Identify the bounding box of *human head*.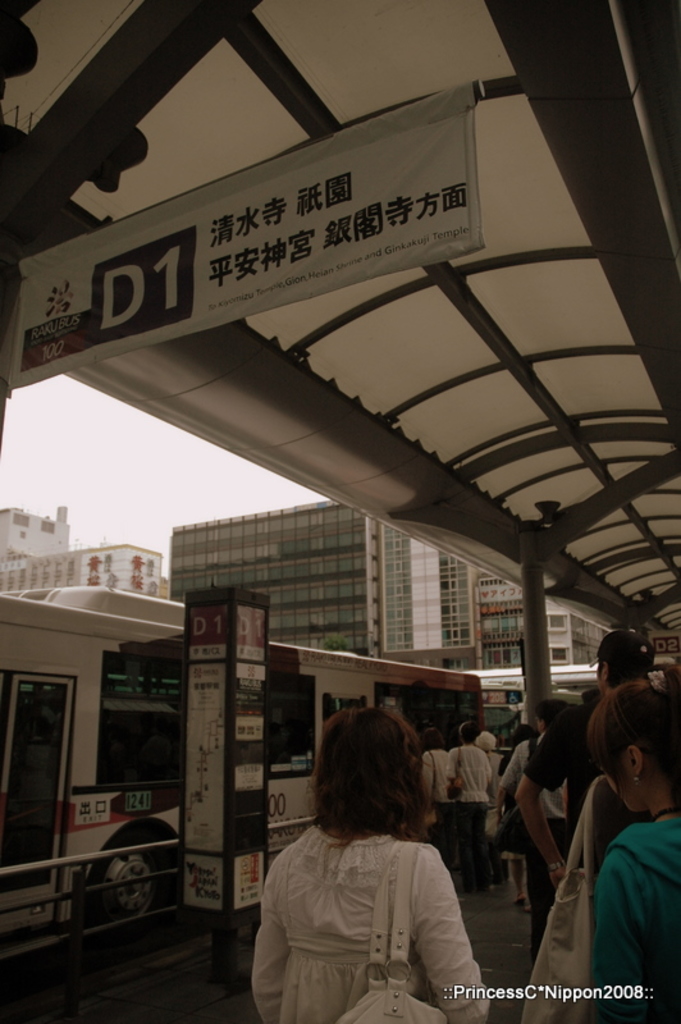
bbox=(461, 721, 480, 746).
